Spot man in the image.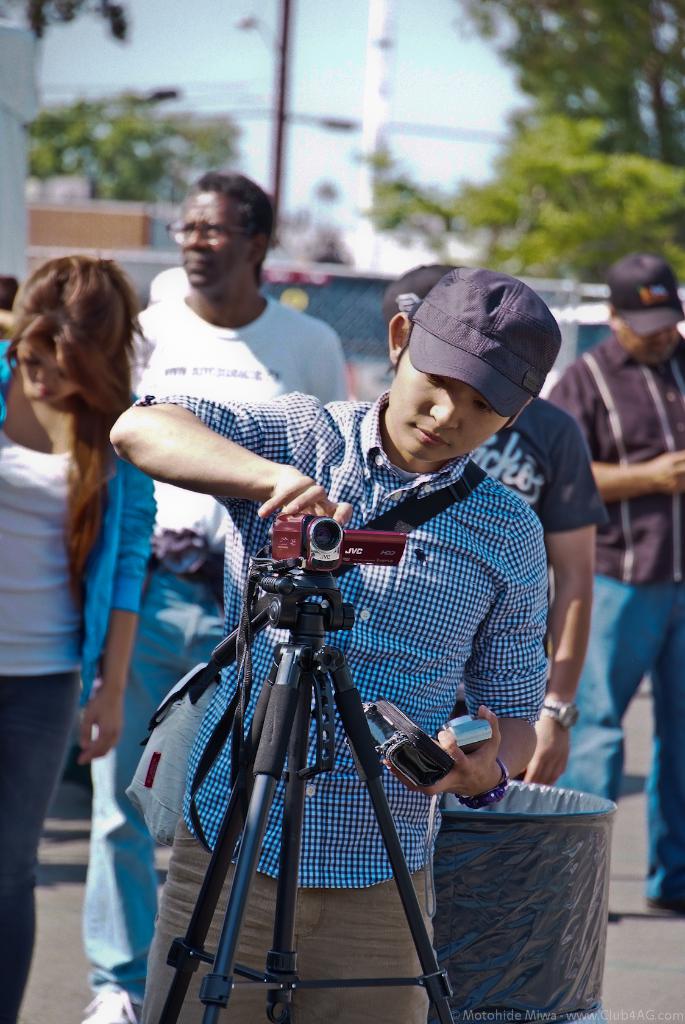
man found at crop(388, 264, 608, 787).
